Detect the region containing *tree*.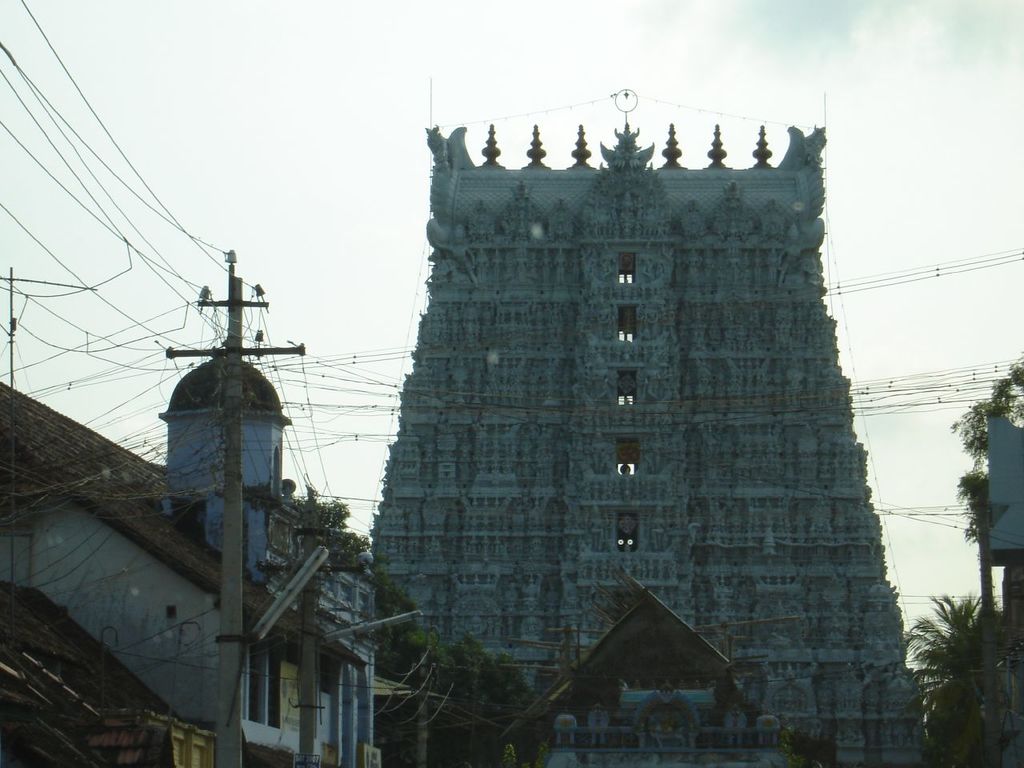
(x1=960, y1=360, x2=1023, y2=616).
